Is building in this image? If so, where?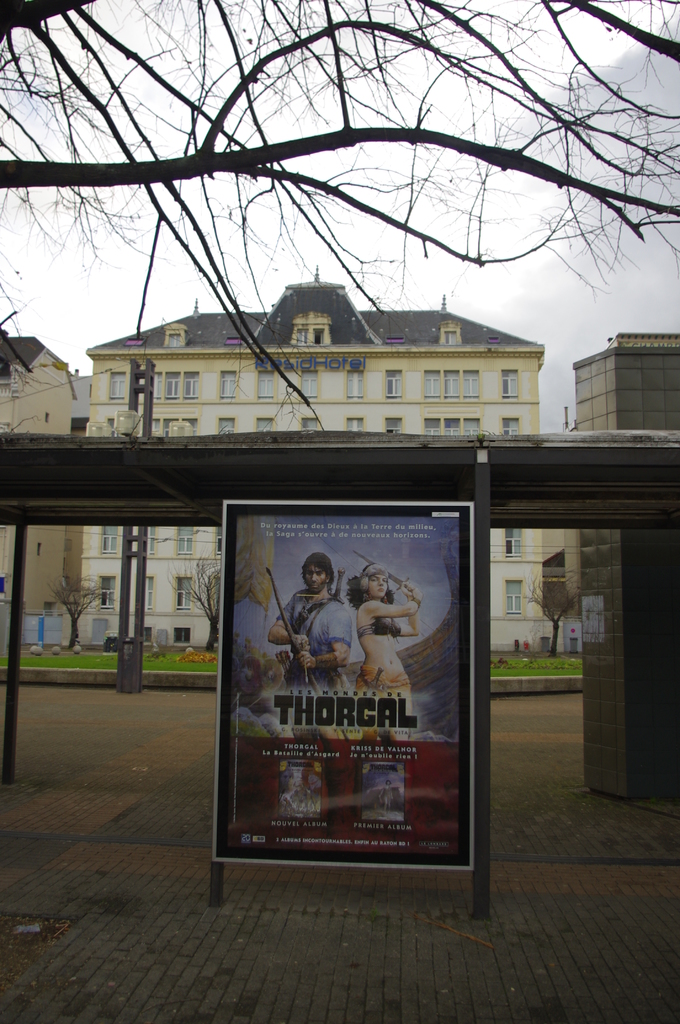
Yes, at select_region(81, 262, 550, 652).
